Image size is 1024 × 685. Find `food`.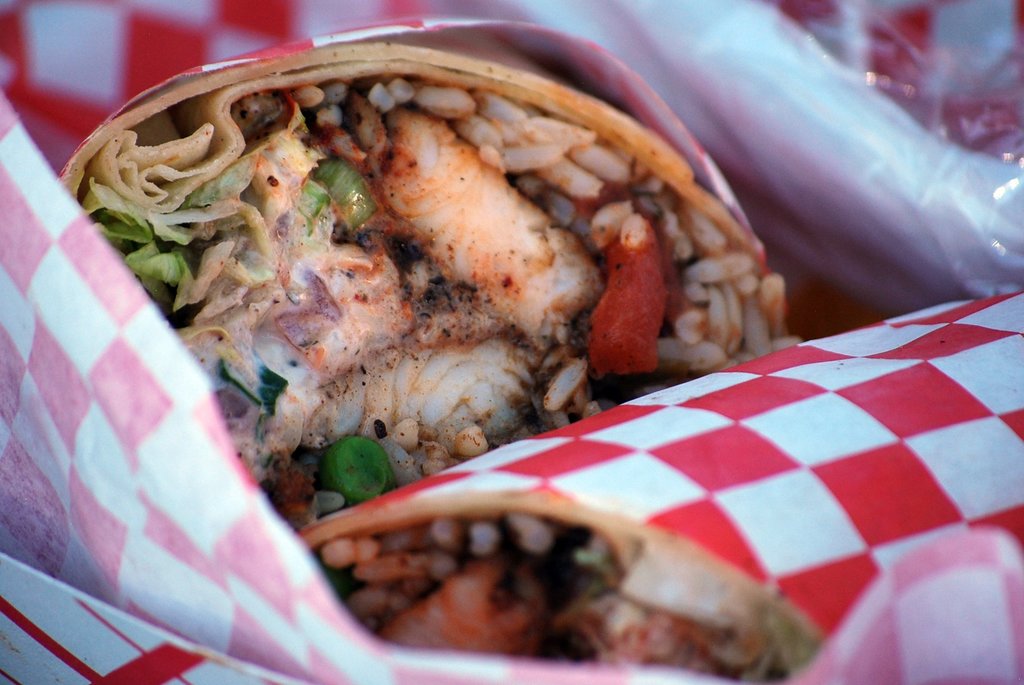
rect(64, 28, 799, 531).
